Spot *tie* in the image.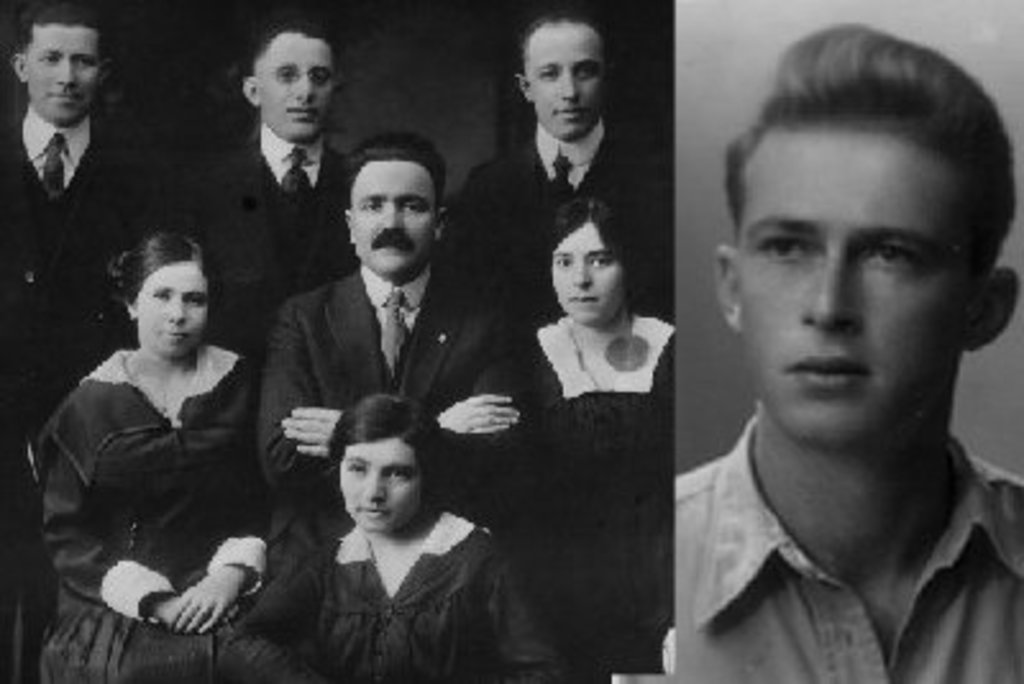
*tie* found at bbox=(550, 151, 573, 195).
